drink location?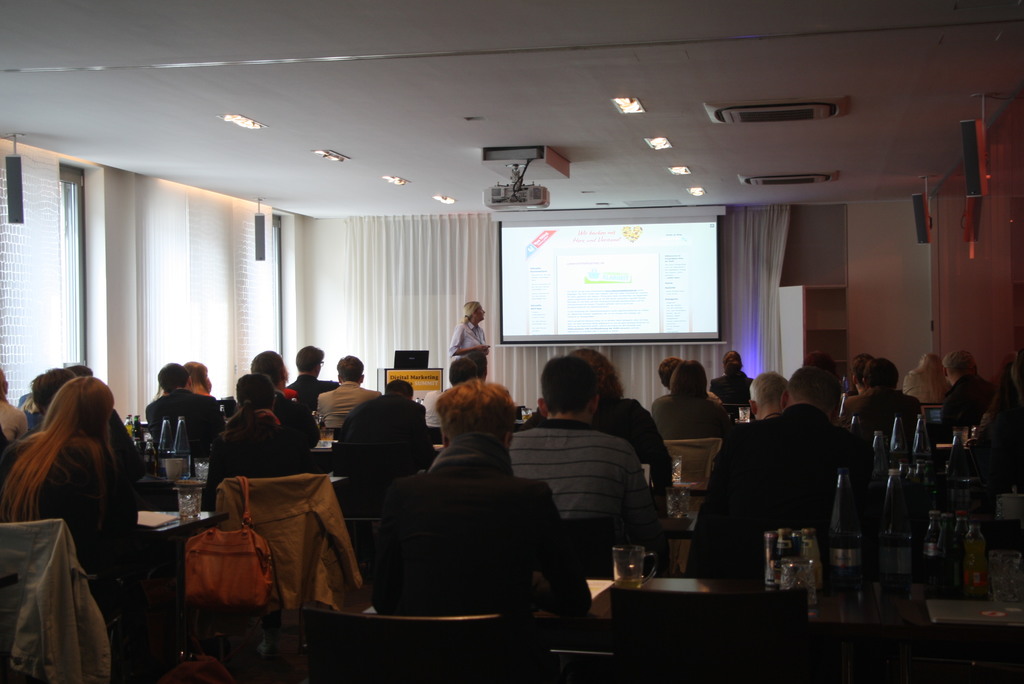
(x1=954, y1=529, x2=967, y2=589)
